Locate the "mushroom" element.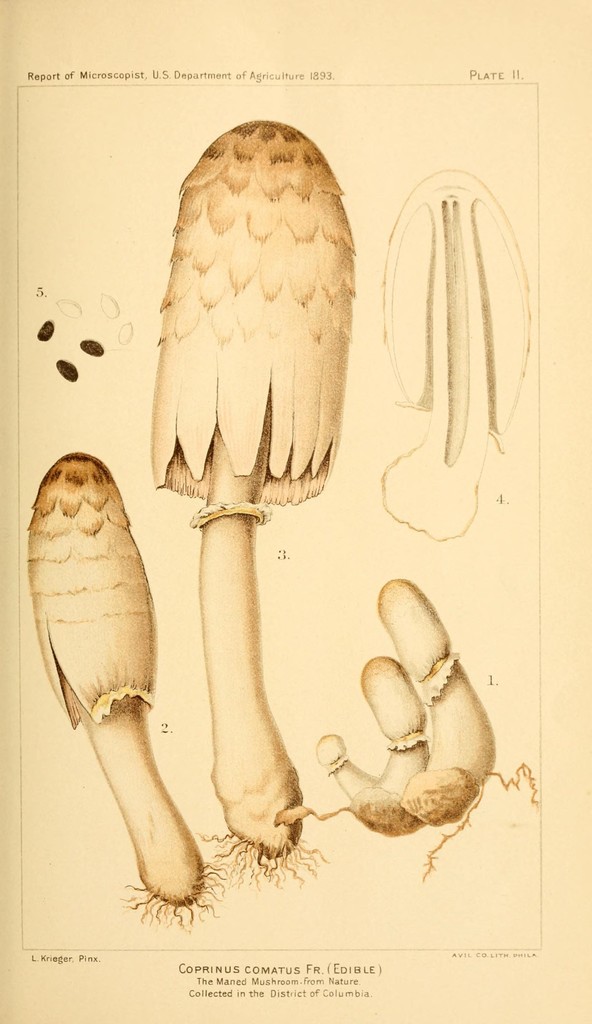
Element bbox: l=372, t=168, r=531, b=540.
